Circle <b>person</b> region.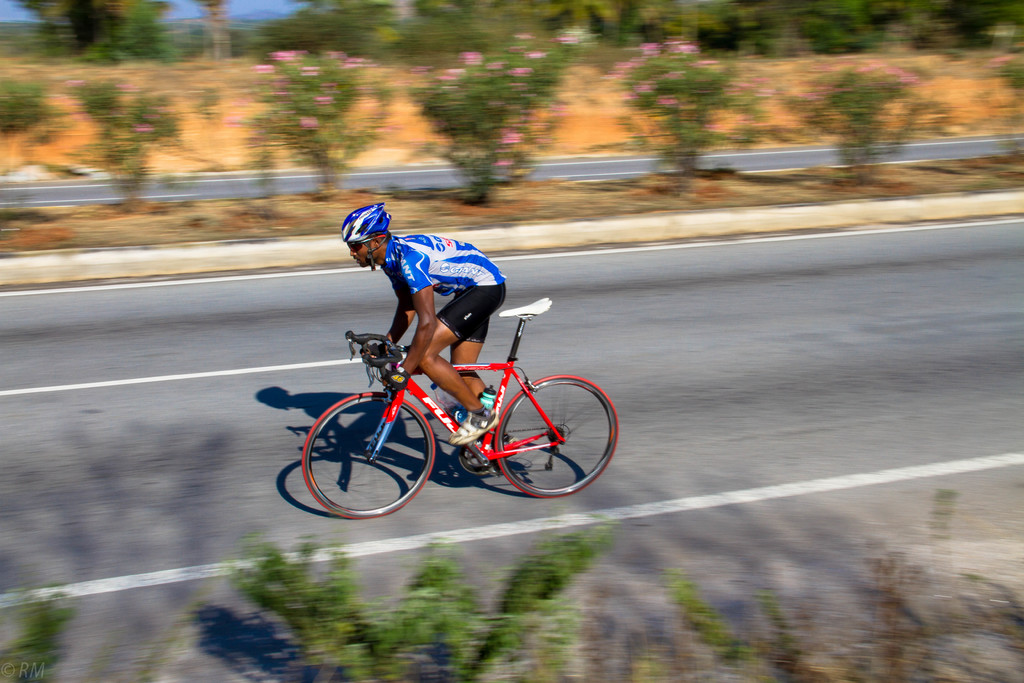
Region: [330, 213, 527, 400].
